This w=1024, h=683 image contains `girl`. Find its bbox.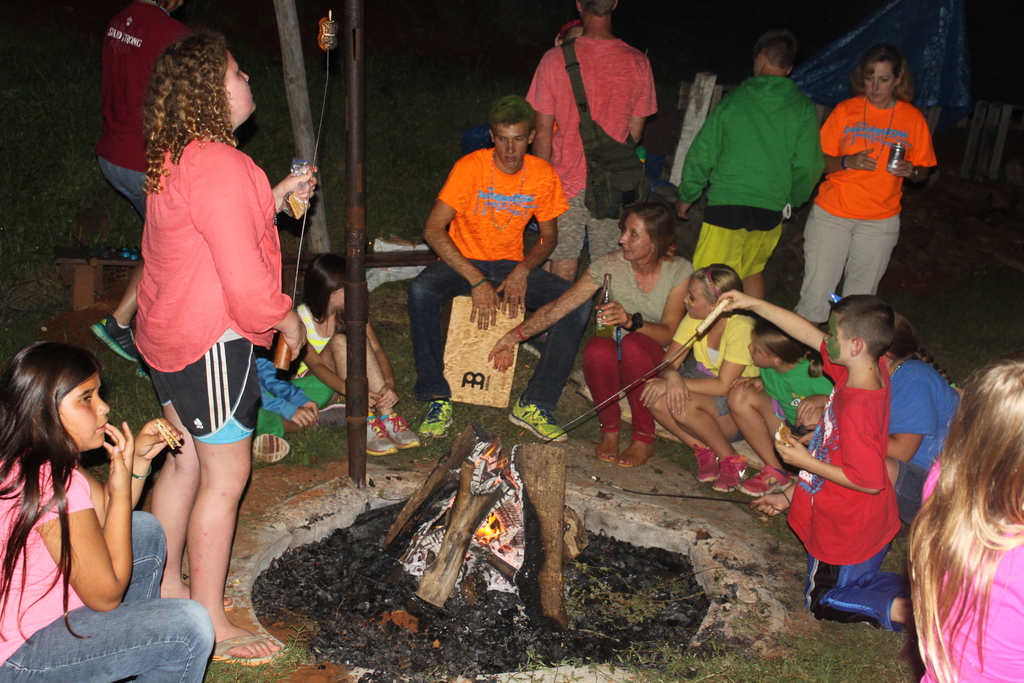
detection(134, 21, 320, 659).
